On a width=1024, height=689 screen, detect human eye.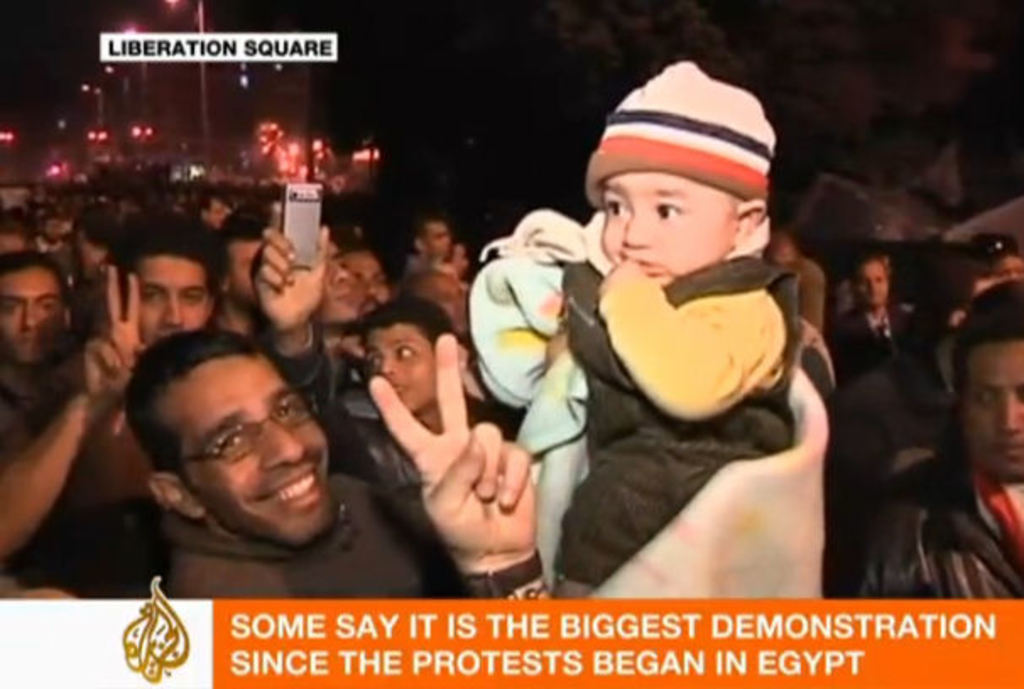
(x1=208, y1=431, x2=255, y2=458).
